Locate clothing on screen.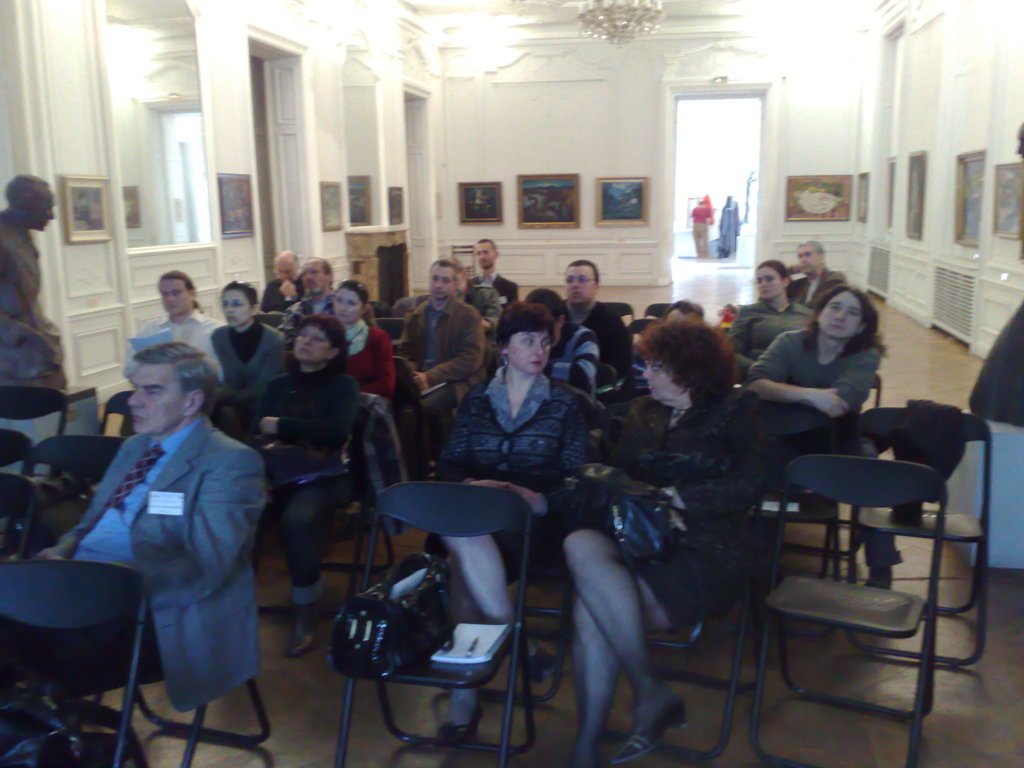
On screen at 586, 380, 771, 635.
